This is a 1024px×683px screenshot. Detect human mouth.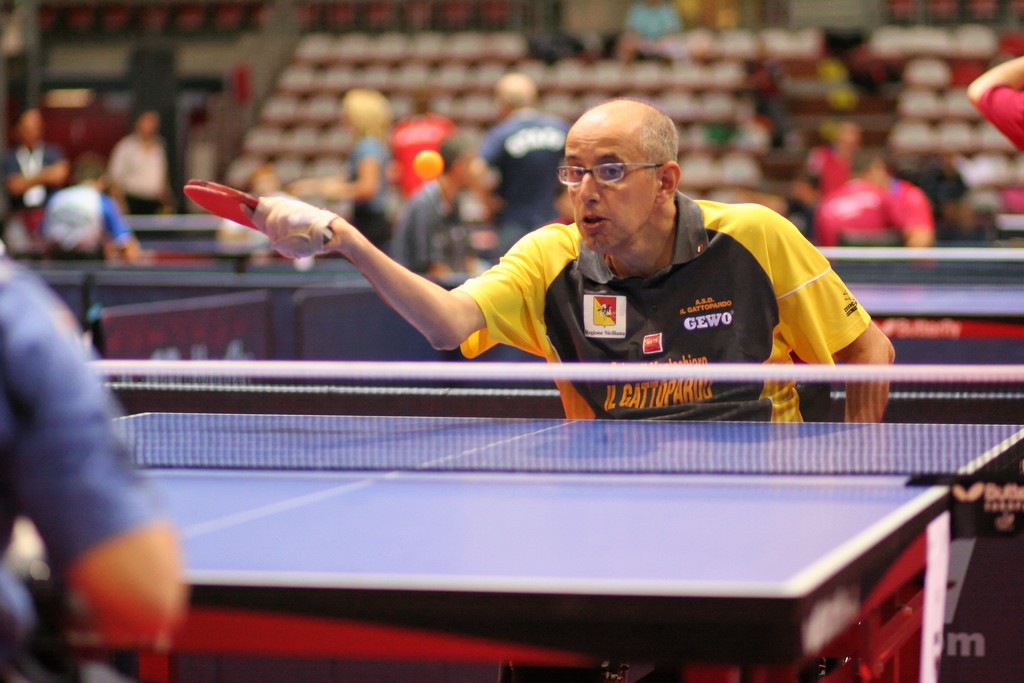
BBox(579, 211, 607, 230).
